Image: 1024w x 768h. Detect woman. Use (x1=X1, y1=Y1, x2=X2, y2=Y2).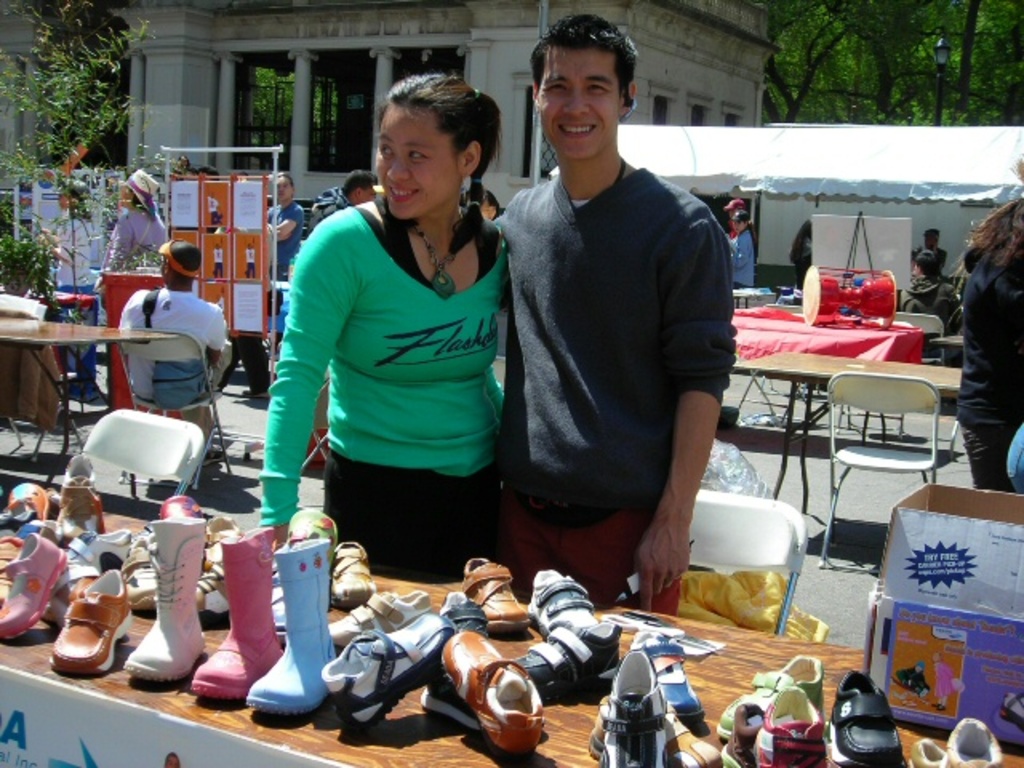
(x1=954, y1=195, x2=1022, y2=498).
